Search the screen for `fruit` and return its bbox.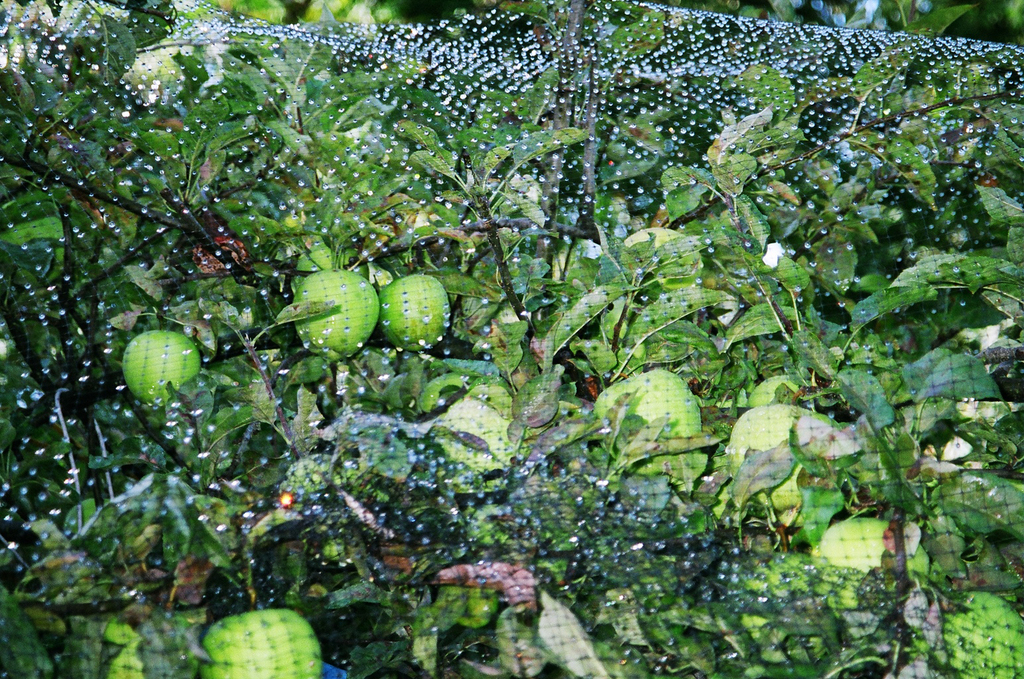
Found: x1=595 y1=363 x2=701 y2=446.
